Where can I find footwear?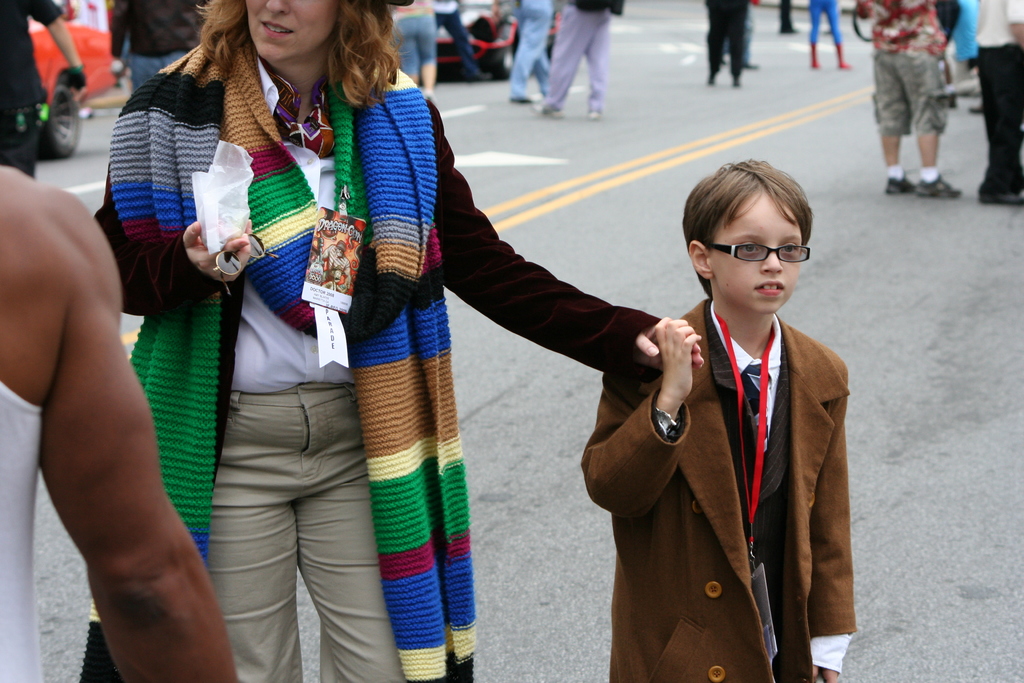
You can find it at (x1=917, y1=174, x2=970, y2=194).
